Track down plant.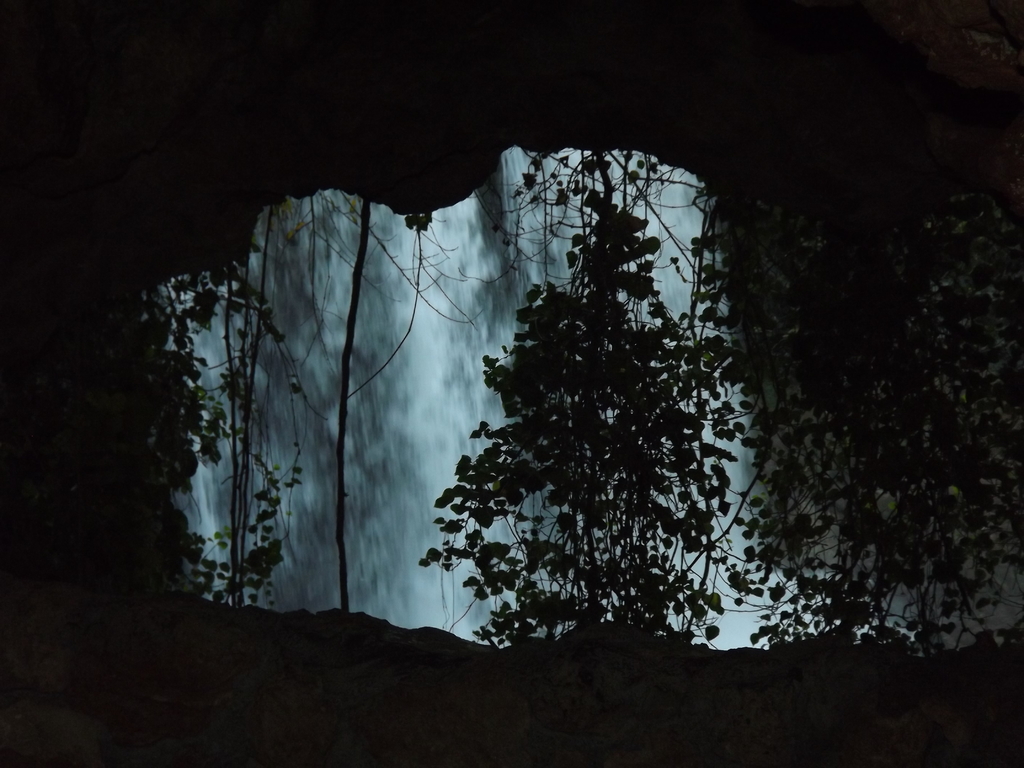
Tracked to <box>408,174,777,682</box>.
